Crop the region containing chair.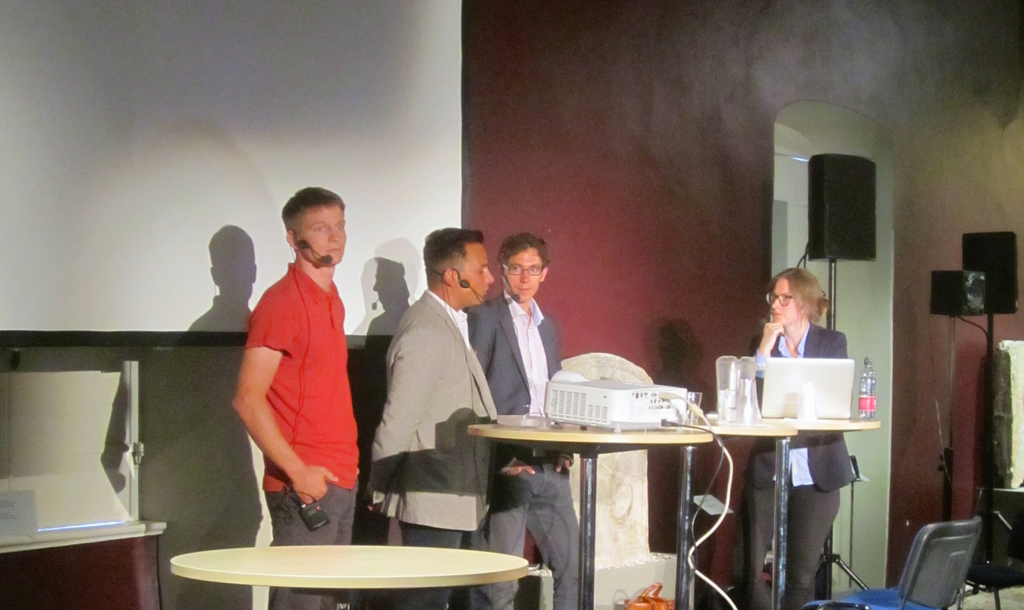
Crop region: [left=800, top=515, right=979, bottom=609].
